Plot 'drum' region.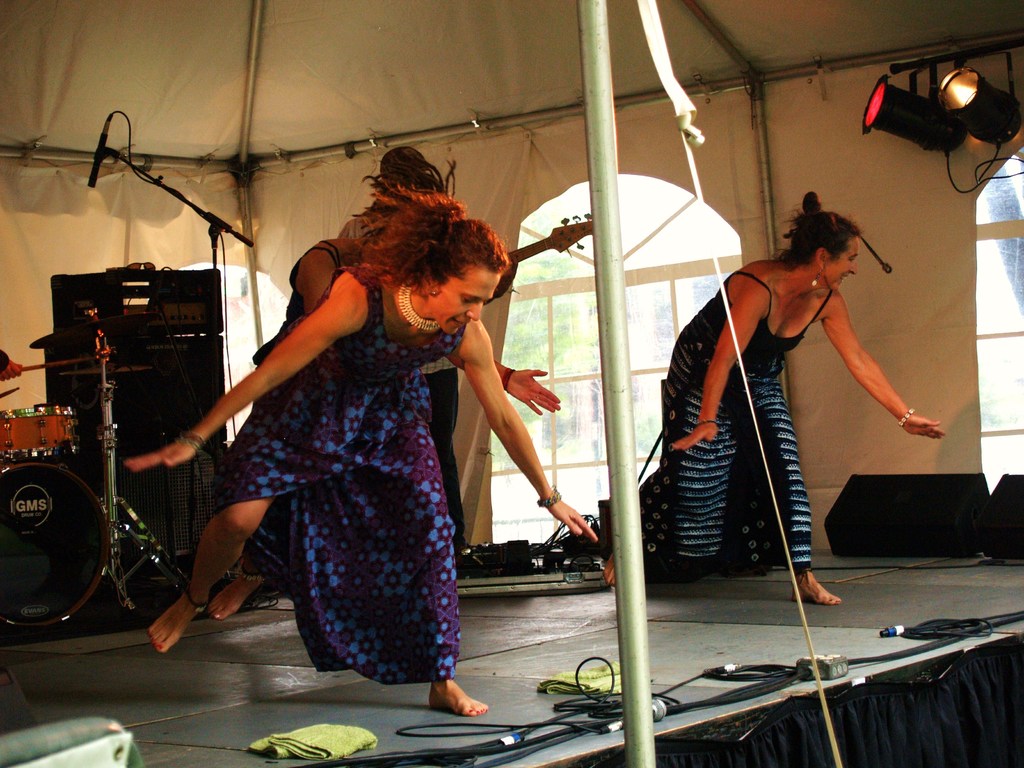
Plotted at pyautogui.locateOnScreen(1, 462, 111, 627).
